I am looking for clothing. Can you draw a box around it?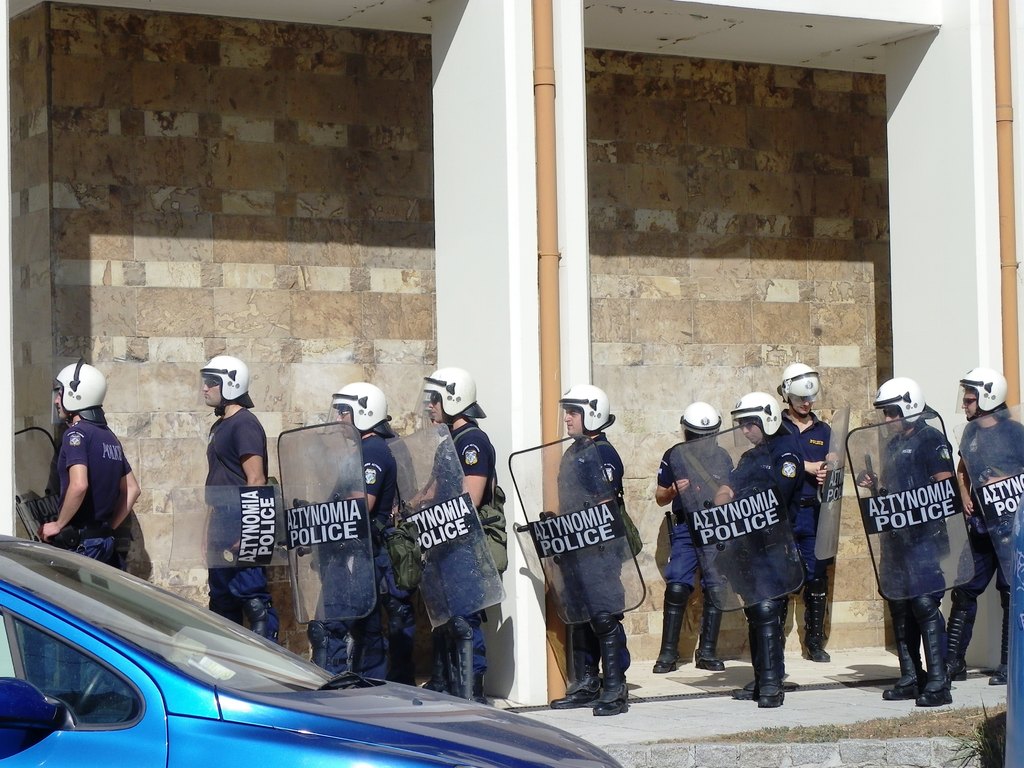
Sure, the bounding box is <region>773, 410, 840, 594</region>.
